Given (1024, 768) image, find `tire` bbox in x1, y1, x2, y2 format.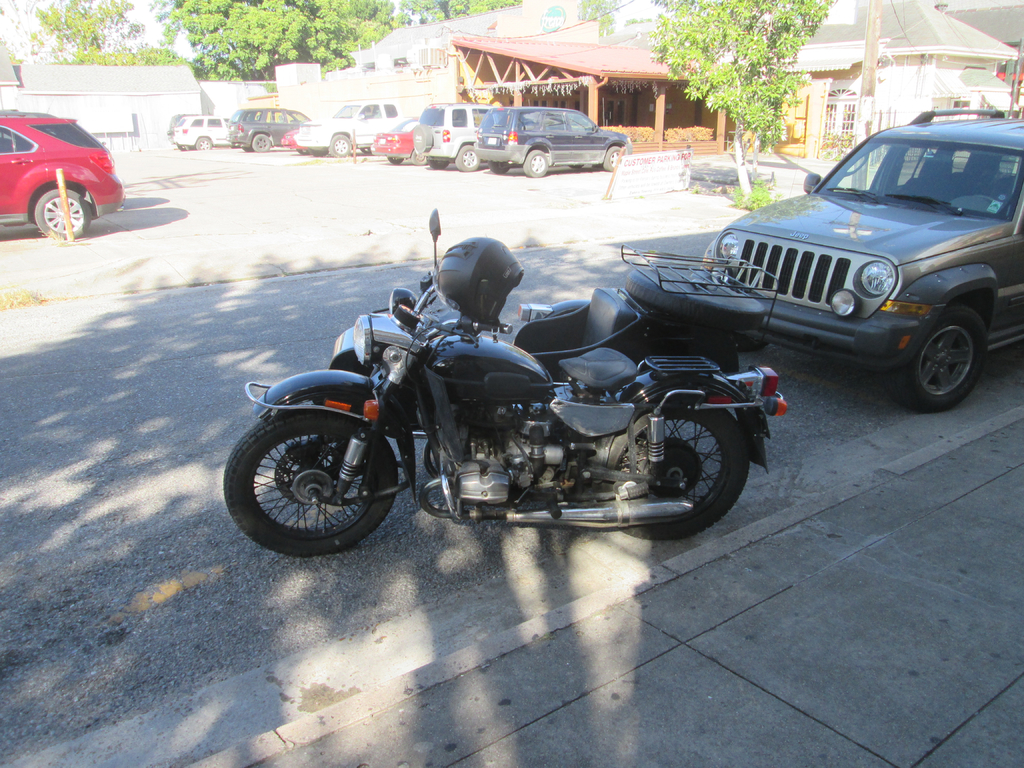
332, 134, 356, 158.
